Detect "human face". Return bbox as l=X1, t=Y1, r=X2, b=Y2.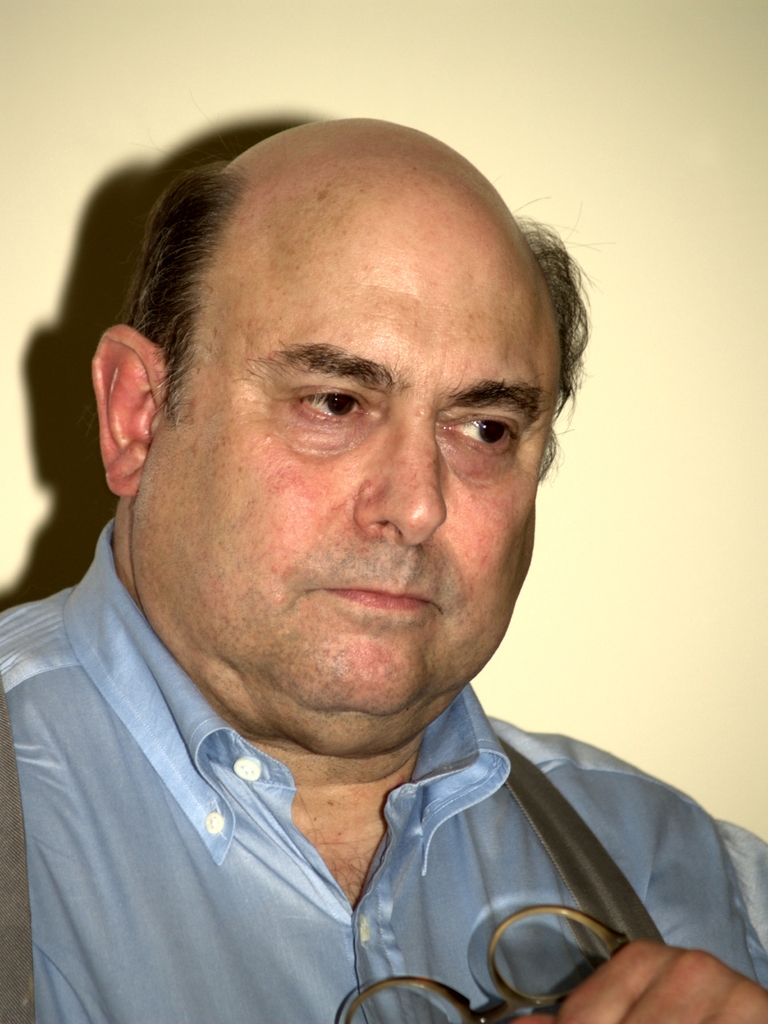
l=127, t=184, r=562, b=707.
